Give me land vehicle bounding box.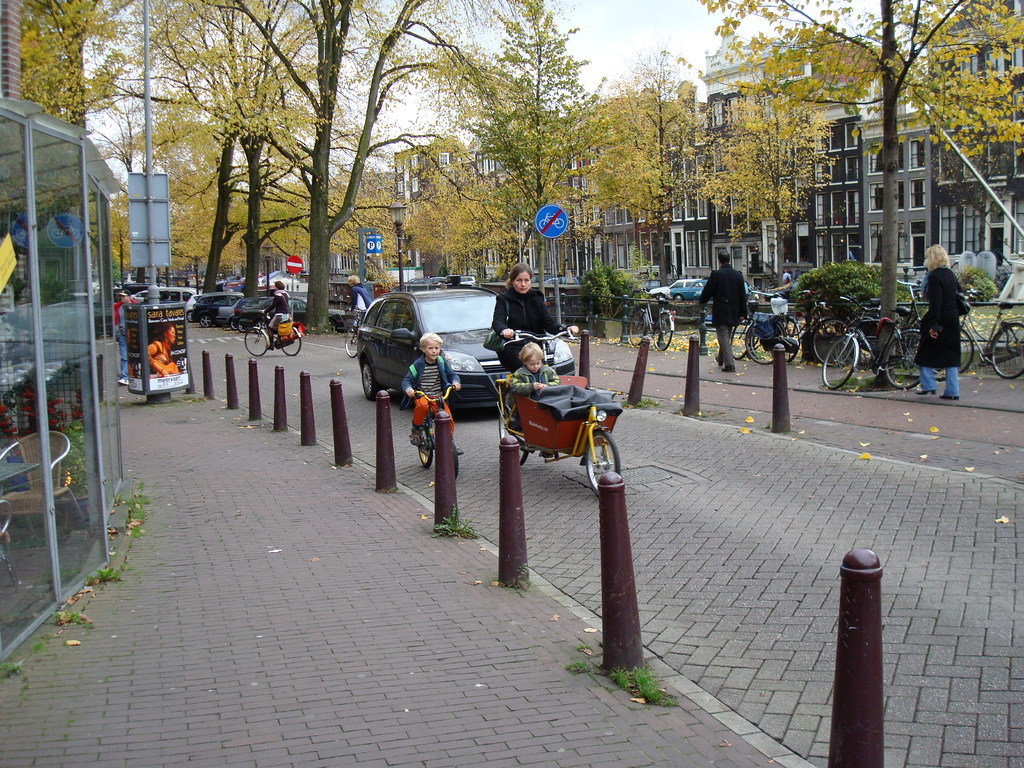
<region>131, 284, 195, 310</region>.
